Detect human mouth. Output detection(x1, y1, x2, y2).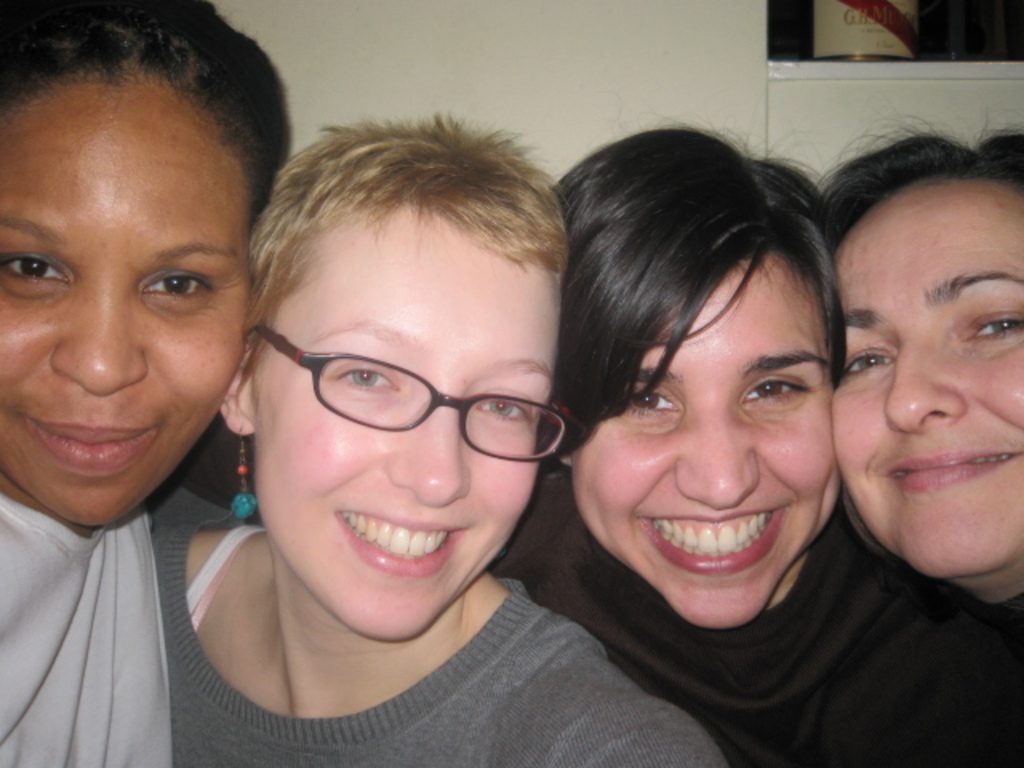
detection(24, 418, 157, 472).
